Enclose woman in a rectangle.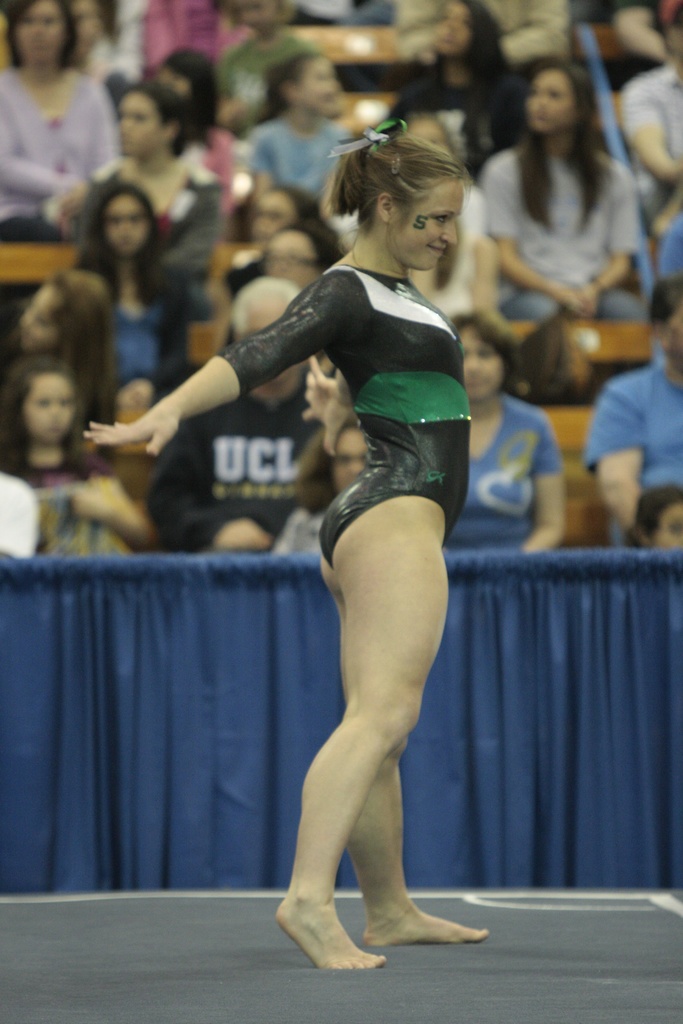
(x1=263, y1=218, x2=342, y2=293).
